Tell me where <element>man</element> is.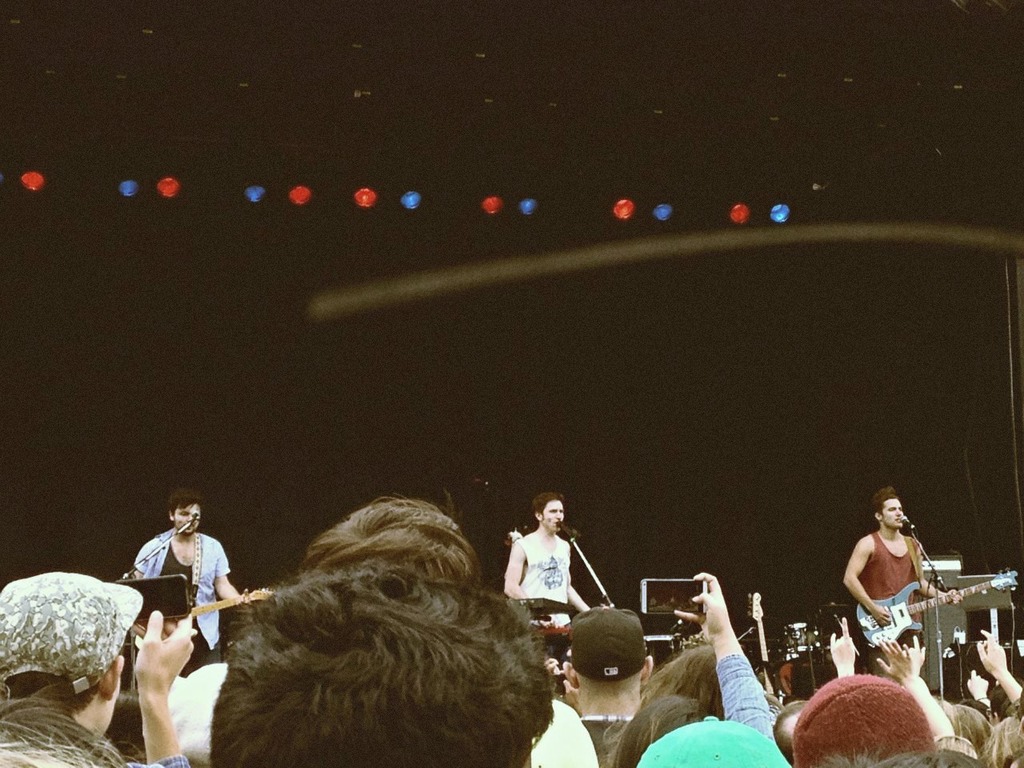
<element>man</element> is at left=502, top=518, right=590, bottom=647.
